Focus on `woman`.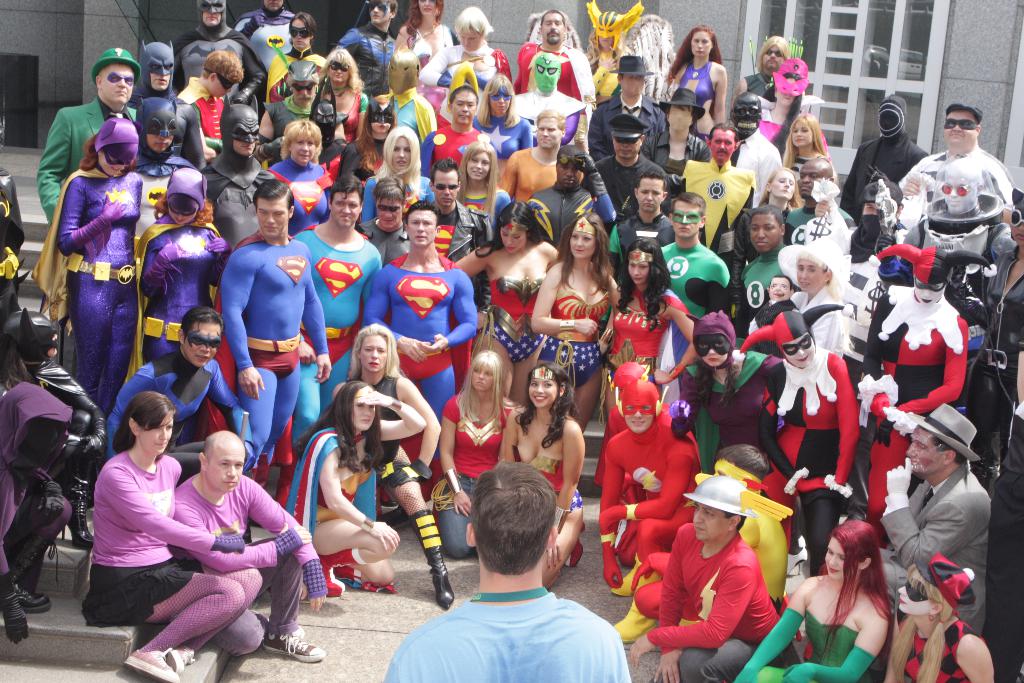
Focused at bbox(530, 213, 623, 433).
